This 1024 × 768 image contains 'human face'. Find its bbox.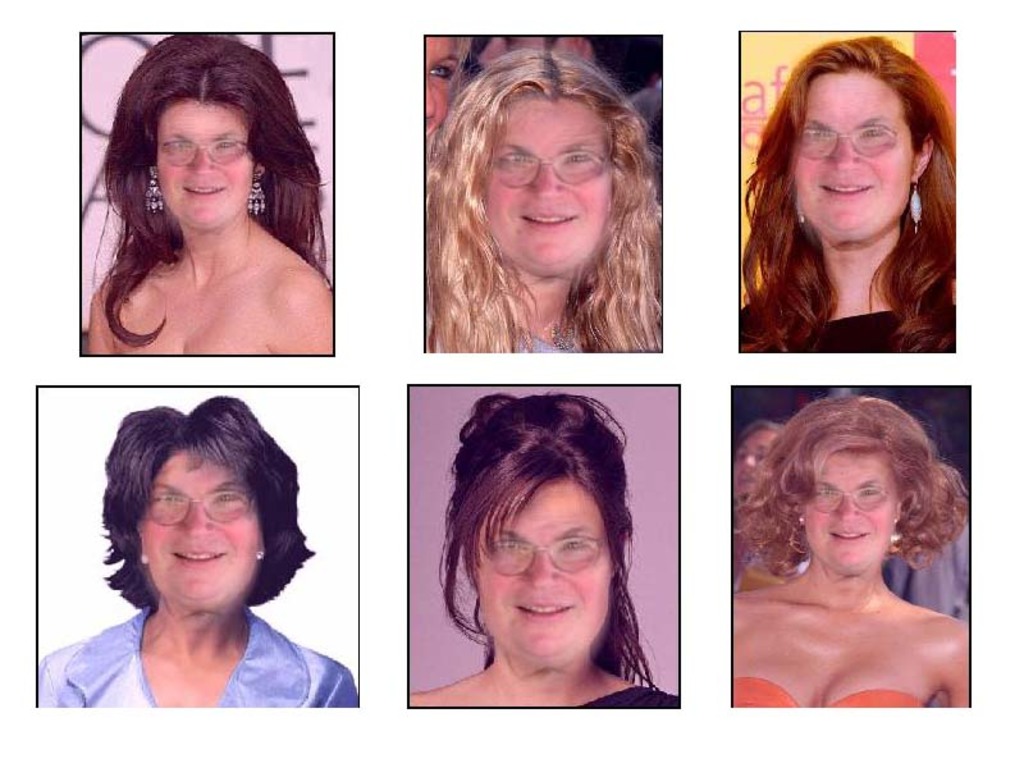
[791, 72, 910, 247].
